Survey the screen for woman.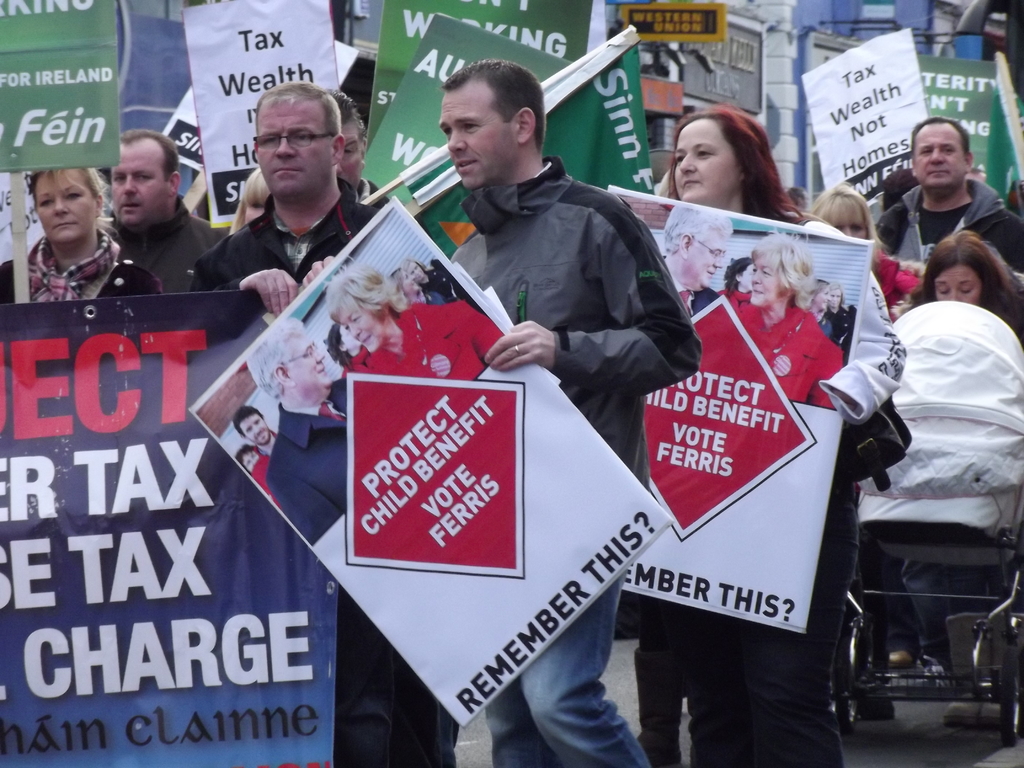
Survey found: Rect(656, 102, 906, 767).
